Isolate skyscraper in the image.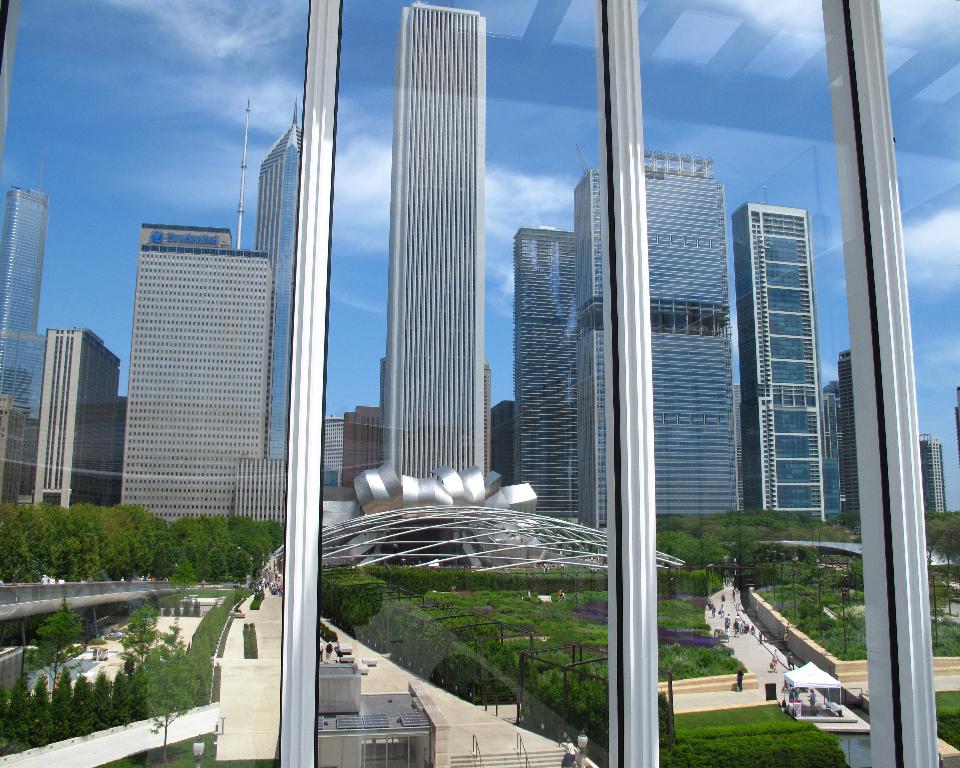
Isolated region: {"x1": 512, "y1": 220, "x2": 578, "y2": 520}.
